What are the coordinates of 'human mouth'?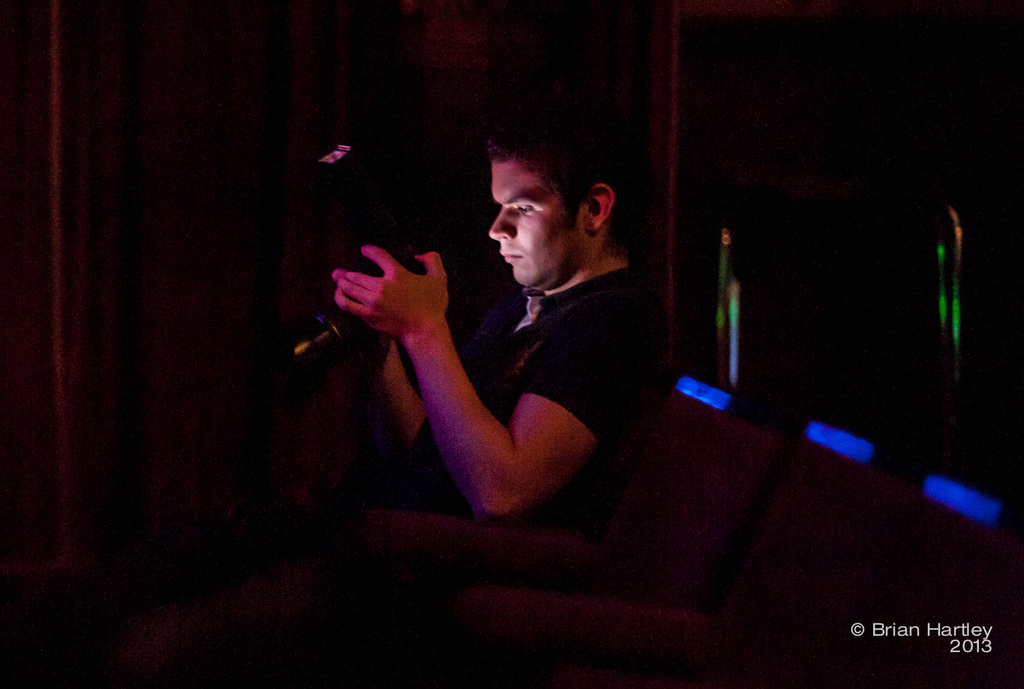
bbox(502, 254, 520, 260).
